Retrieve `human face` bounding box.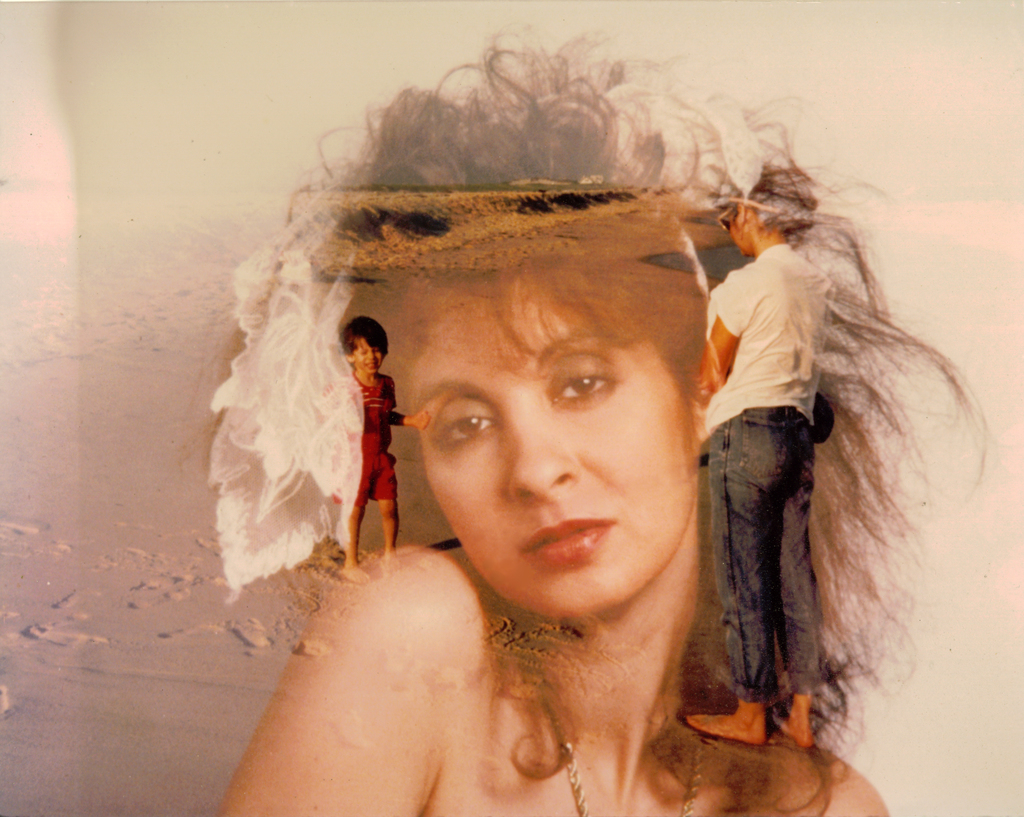
Bounding box: box(402, 273, 688, 620).
